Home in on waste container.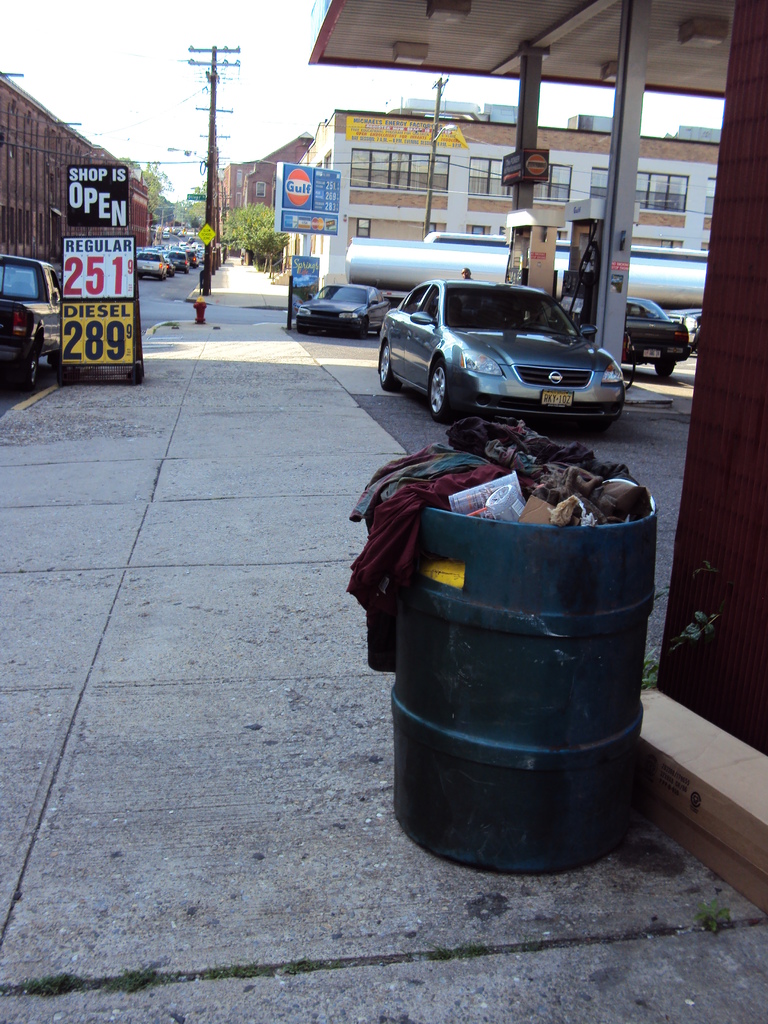
Homed in at 373,443,663,881.
